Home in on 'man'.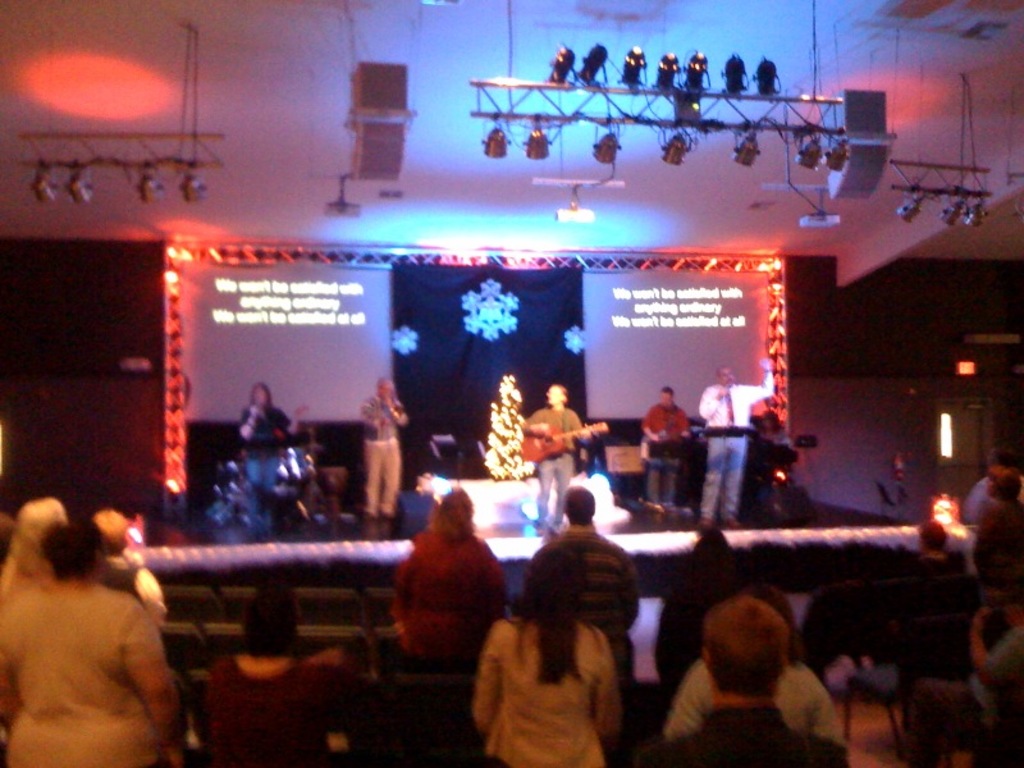
Homed in at [964, 451, 1023, 515].
